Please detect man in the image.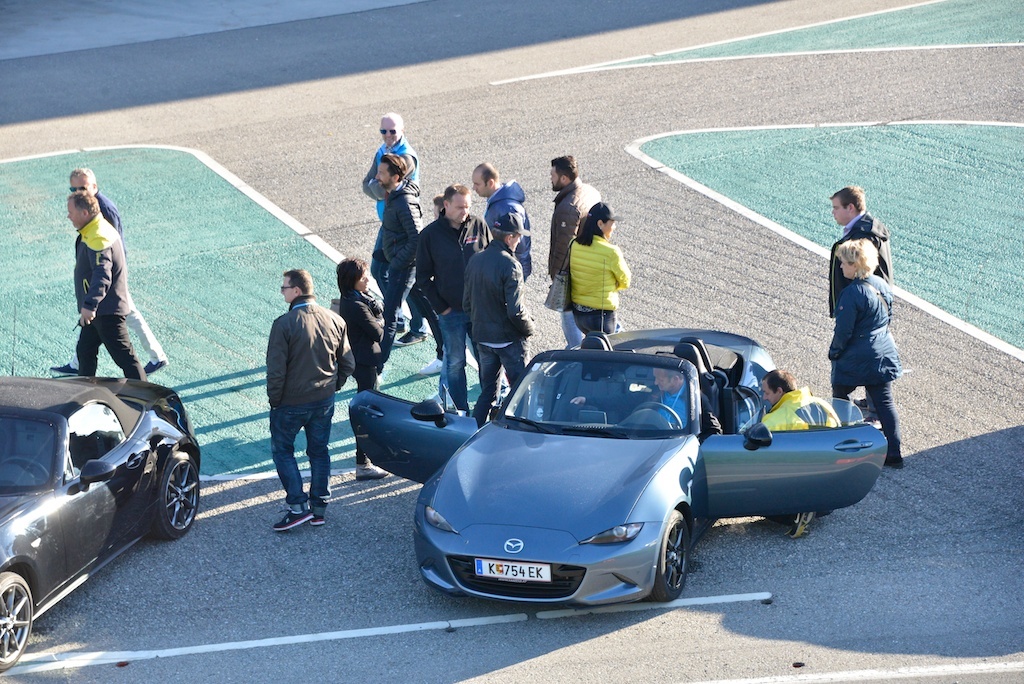
<box>420,185,493,413</box>.
